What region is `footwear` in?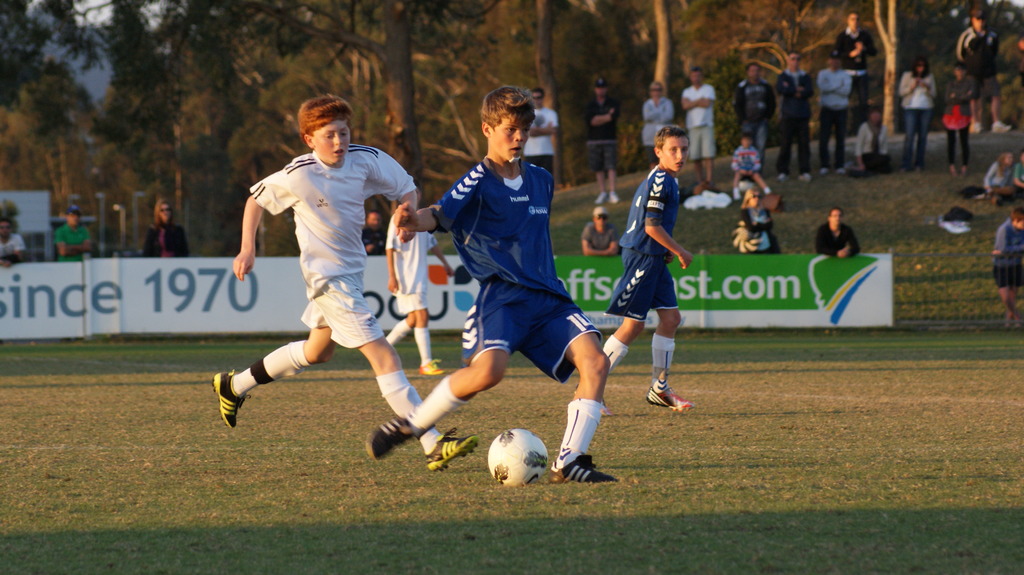
<region>644, 384, 698, 413</region>.
